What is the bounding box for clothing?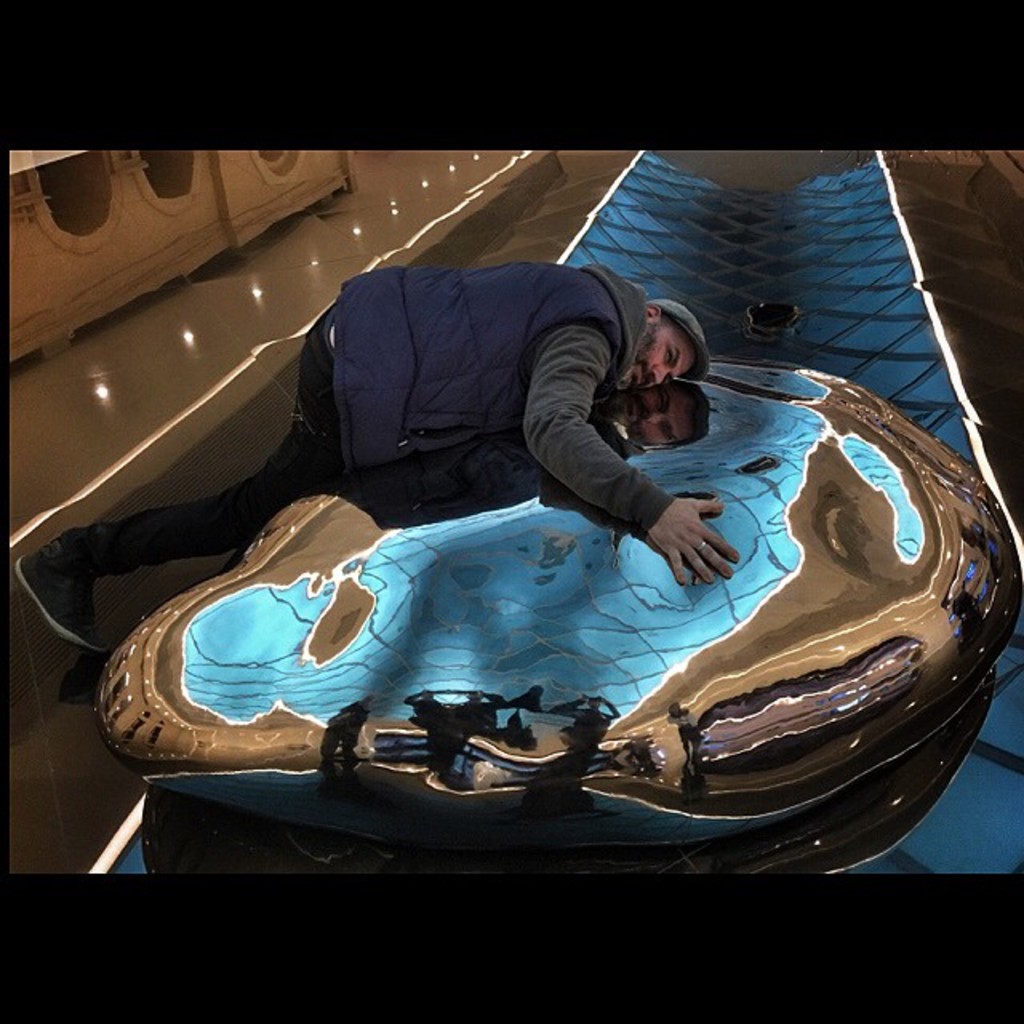
{"x1": 61, "y1": 256, "x2": 678, "y2": 539}.
